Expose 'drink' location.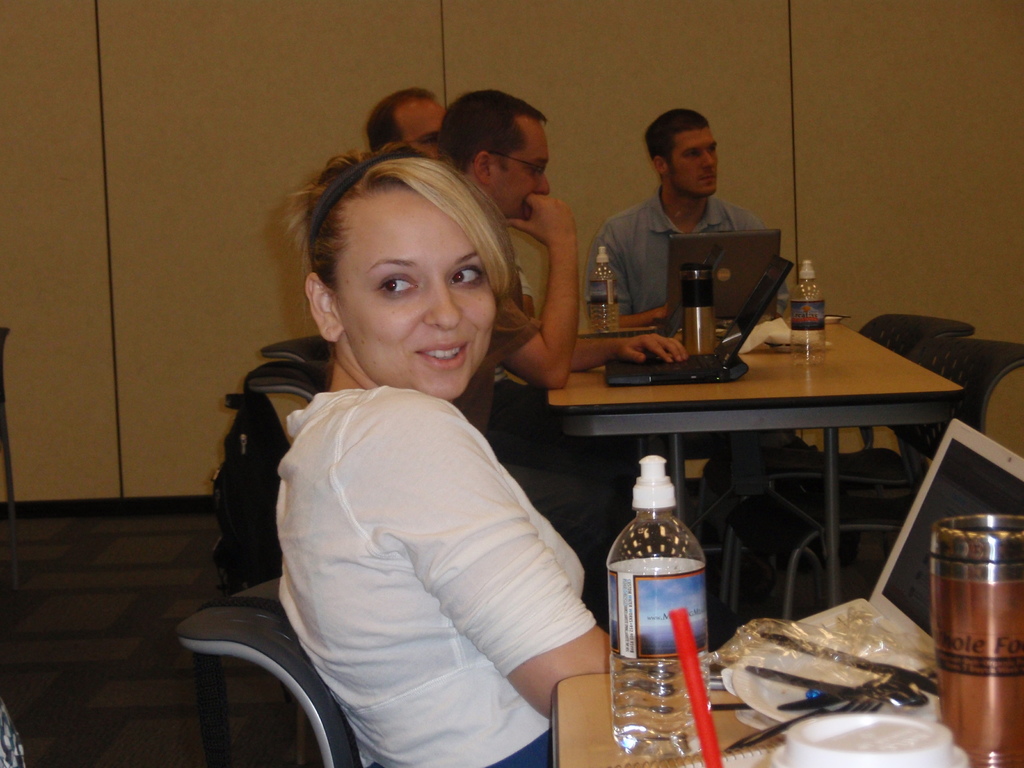
Exposed at <region>610, 653, 716, 760</region>.
